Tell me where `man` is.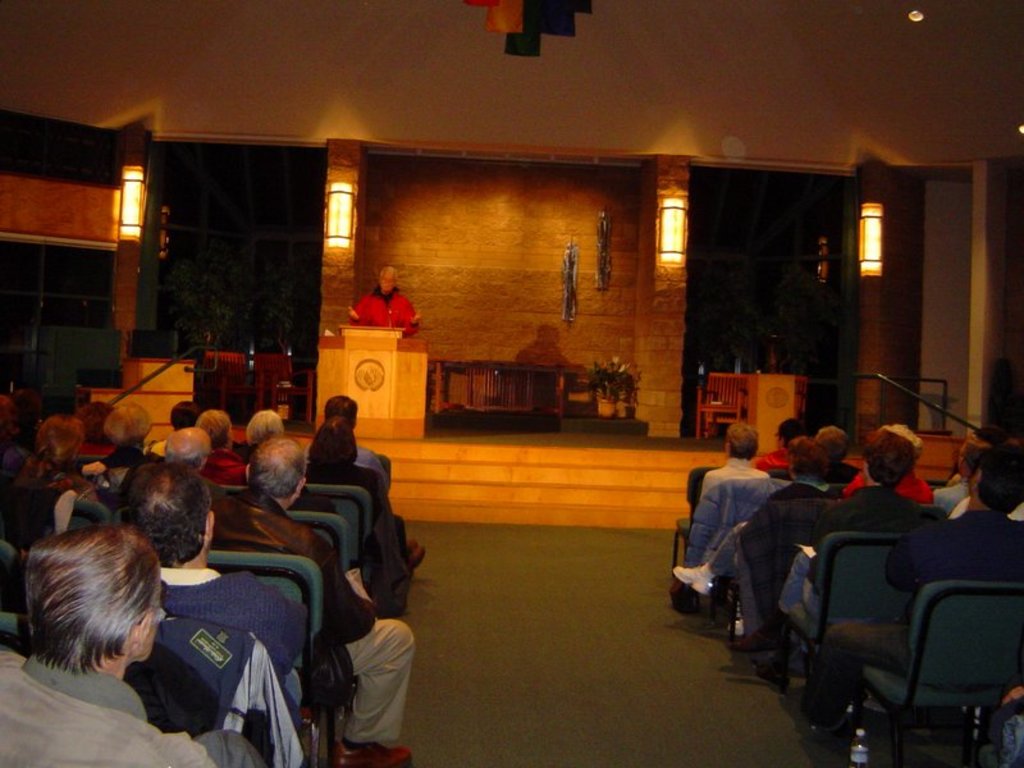
`man` is at bbox(124, 425, 212, 494).
